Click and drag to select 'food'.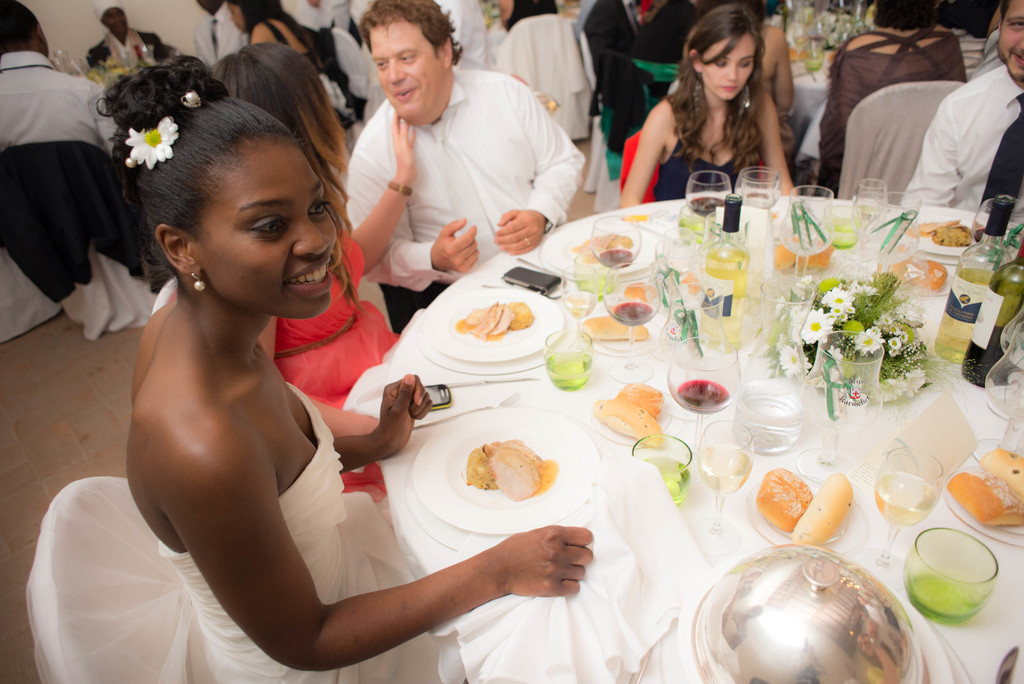
Selection: left=579, top=316, right=651, bottom=339.
